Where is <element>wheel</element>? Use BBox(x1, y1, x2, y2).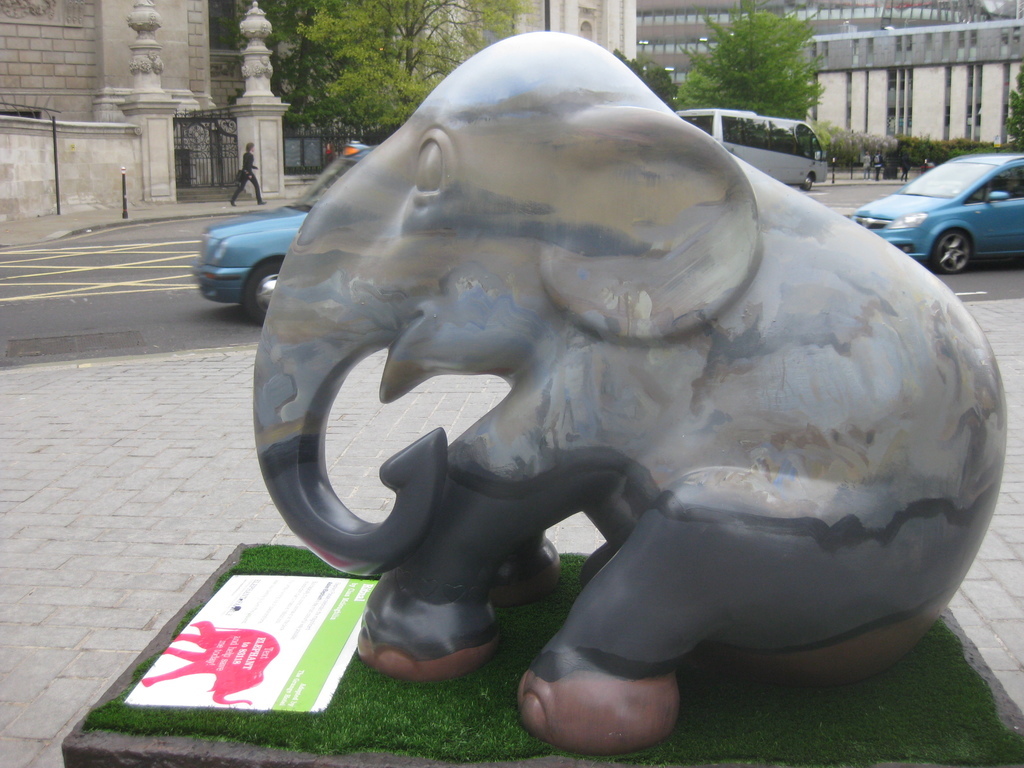
BBox(245, 262, 282, 323).
